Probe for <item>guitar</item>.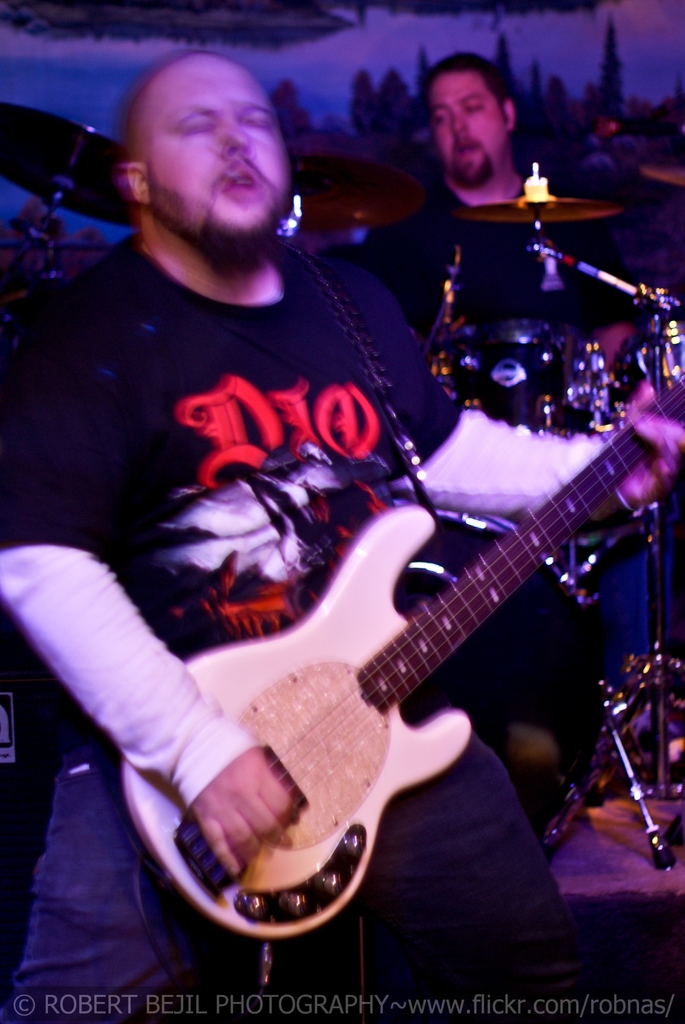
Probe result: <bbox>67, 332, 684, 998</bbox>.
